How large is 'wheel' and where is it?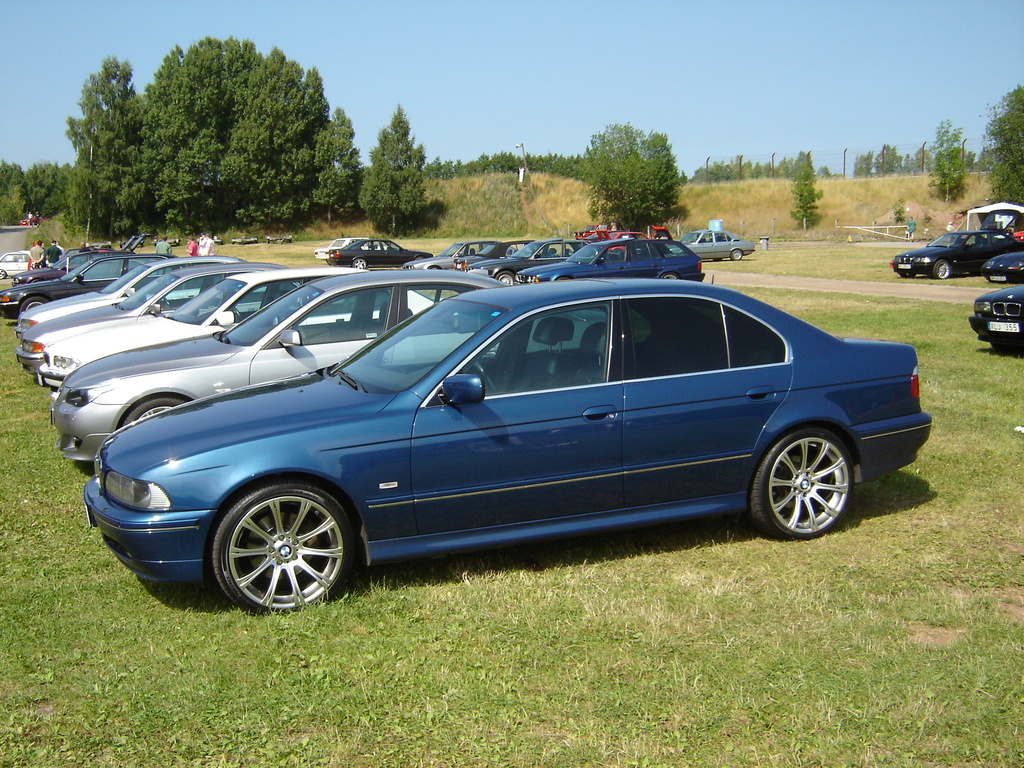
Bounding box: (351, 258, 367, 269).
